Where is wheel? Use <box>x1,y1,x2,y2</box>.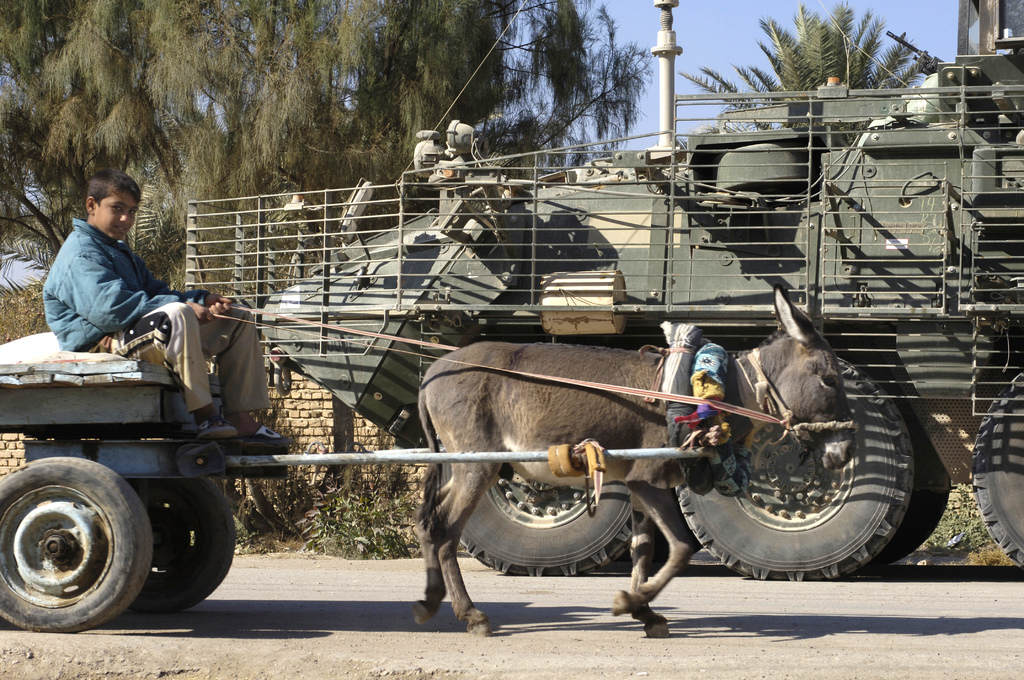
<box>127,474,236,614</box>.
